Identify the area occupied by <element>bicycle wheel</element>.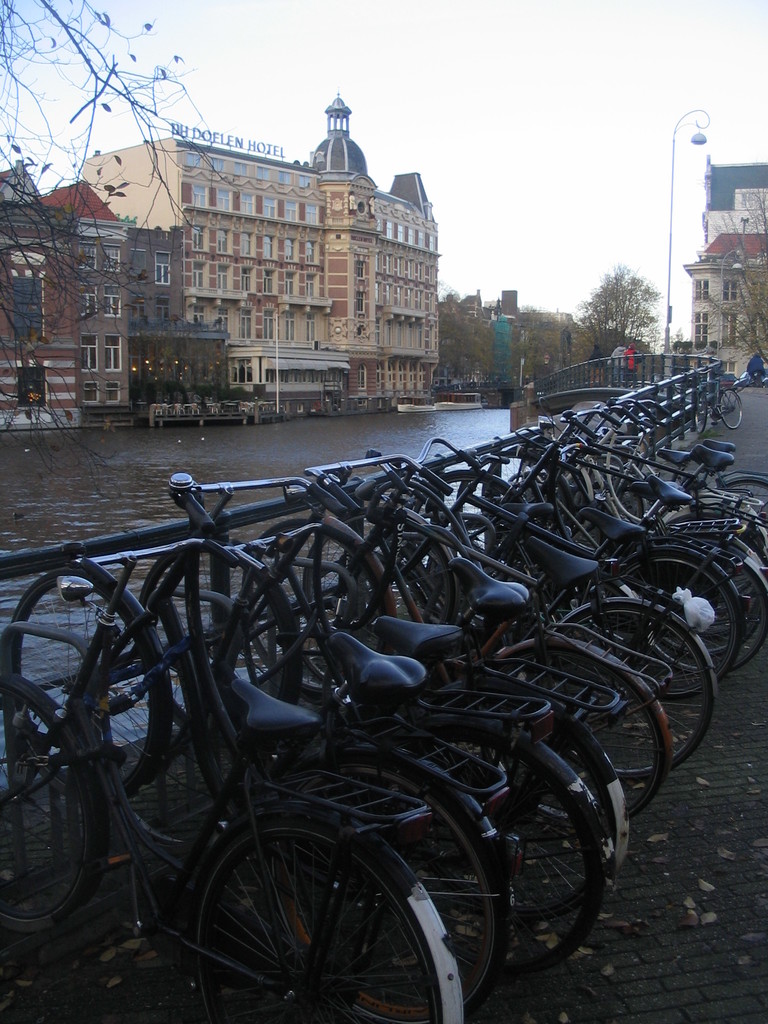
Area: bbox=[721, 390, 742, 427].
